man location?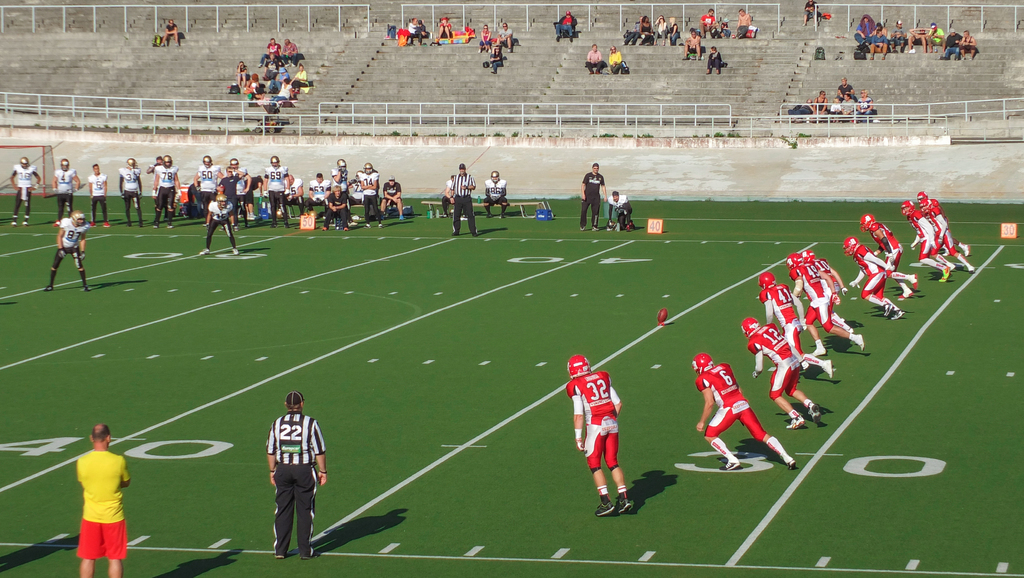
bbox=[927, 22, 946, 53]
